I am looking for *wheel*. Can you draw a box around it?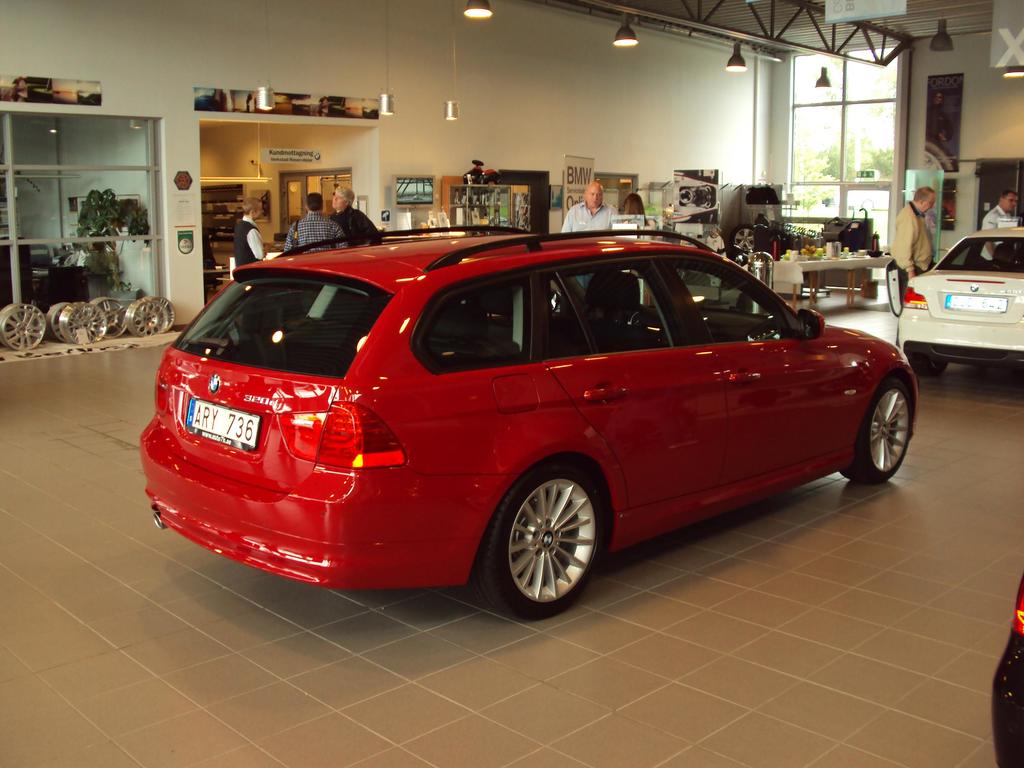
Sure, the bounding box is x1=159, y1=298, x2=175, y2=330.
